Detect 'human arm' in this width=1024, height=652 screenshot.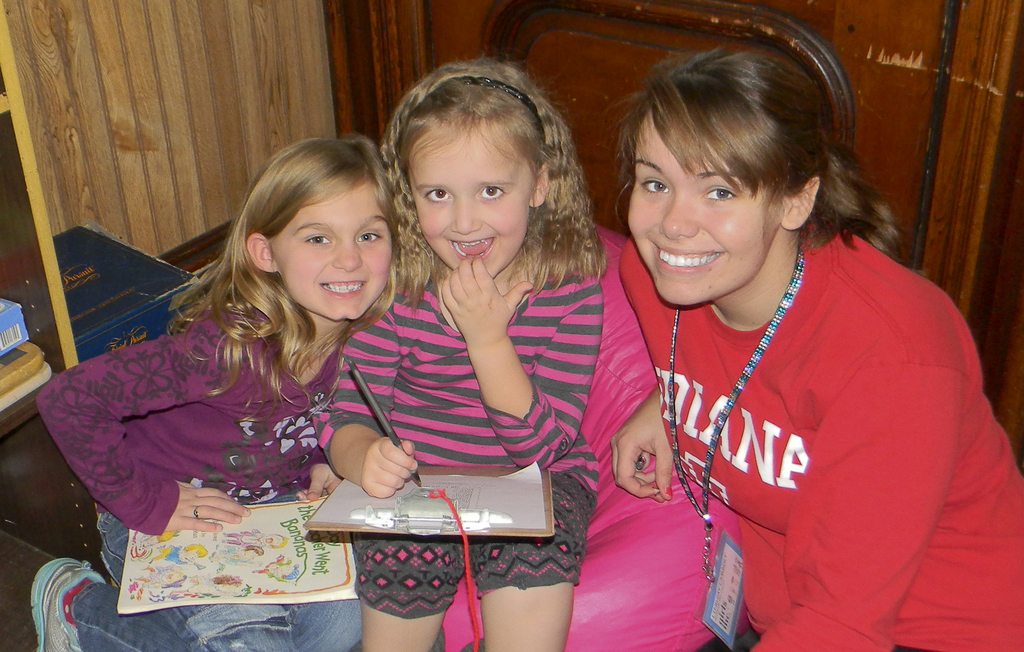
Detection: {"x1": 317, "y1": 298, "x2": 419, "y2": 492}.
